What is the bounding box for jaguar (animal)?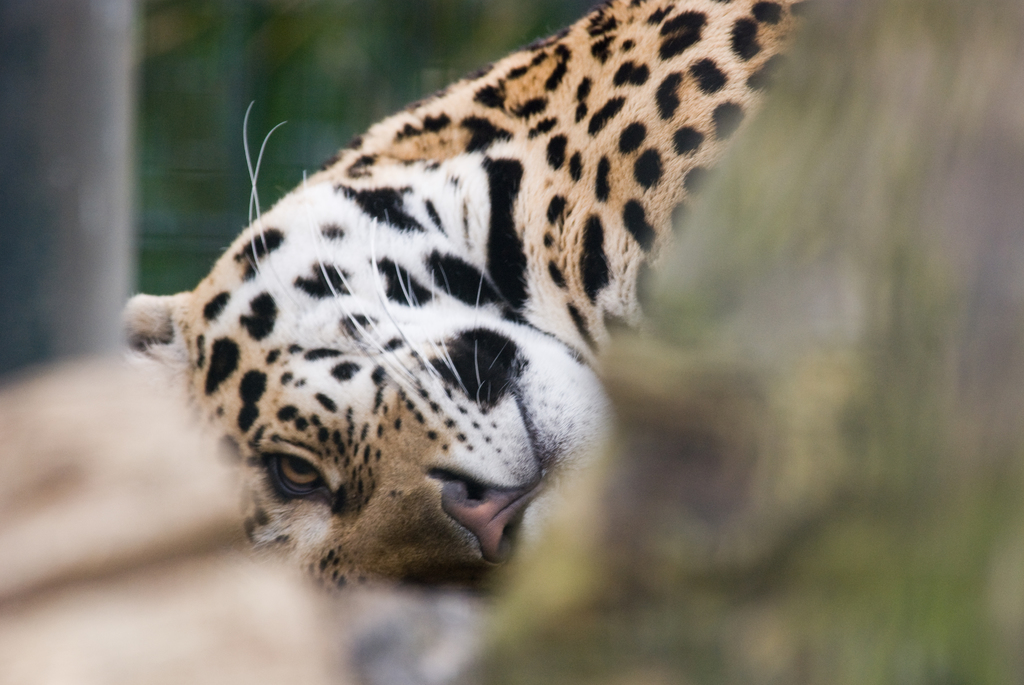
box=[119, 0, 808, 606].
